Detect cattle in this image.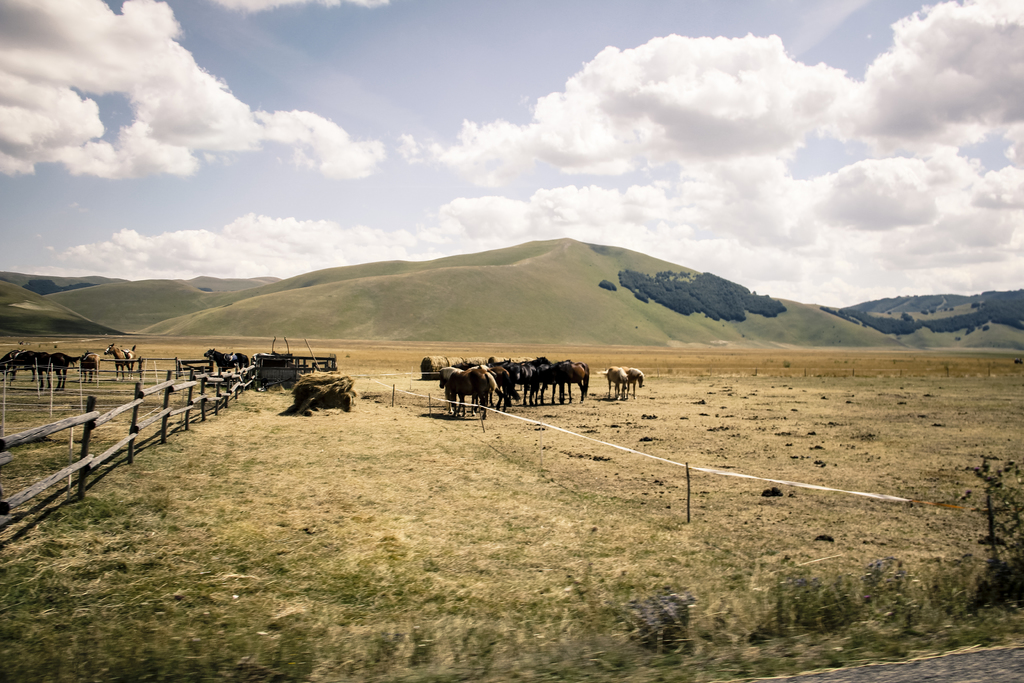
Detection: box(536, 358, 575, 403).
